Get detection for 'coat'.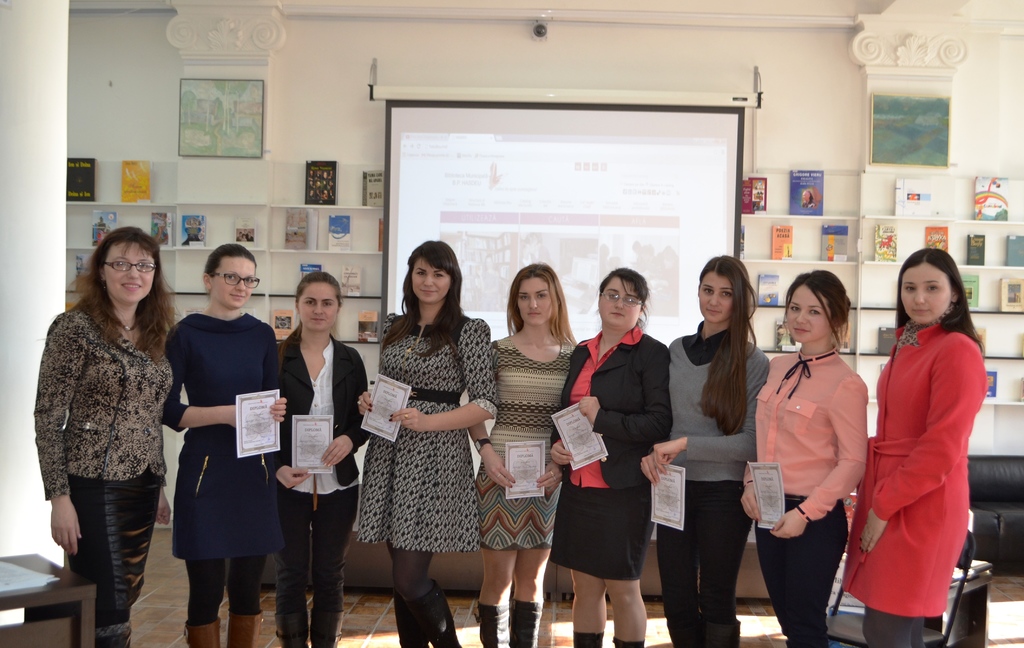
Detection: <region>40, 292, 186, 490</region>.
